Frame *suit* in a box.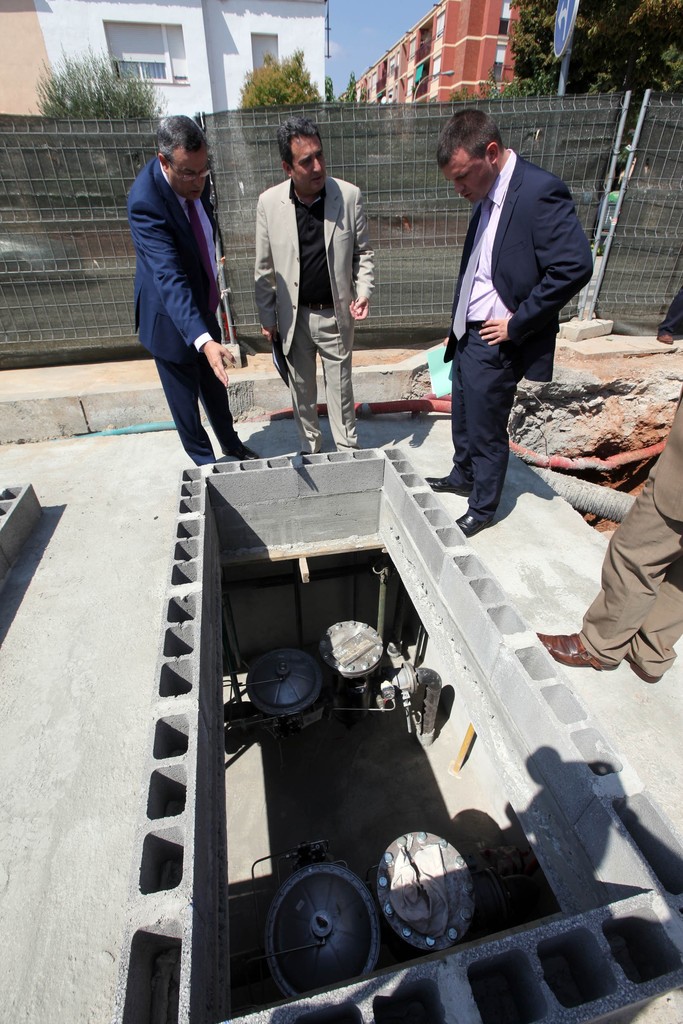
x1=444 y1=154 x2=590 y2=518.
